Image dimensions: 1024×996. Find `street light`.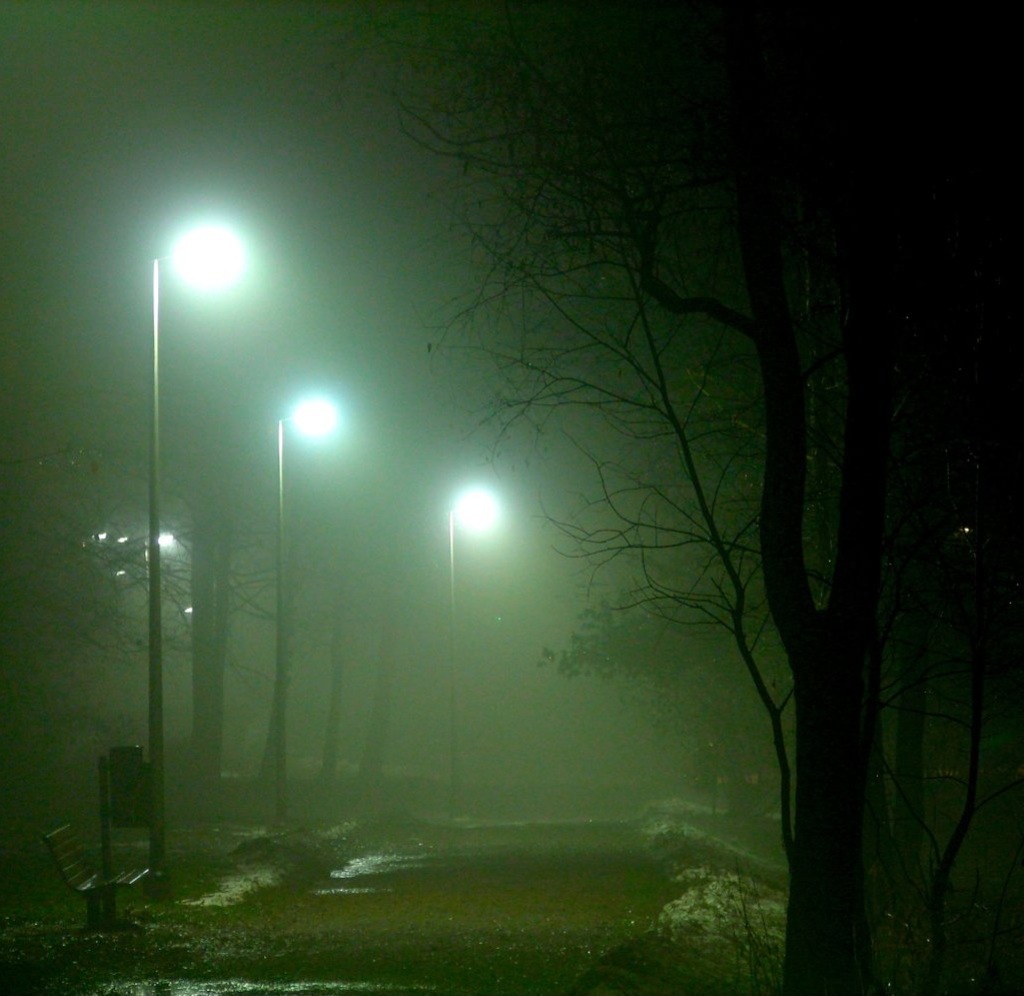
<box>146,223,255,879</box>.
